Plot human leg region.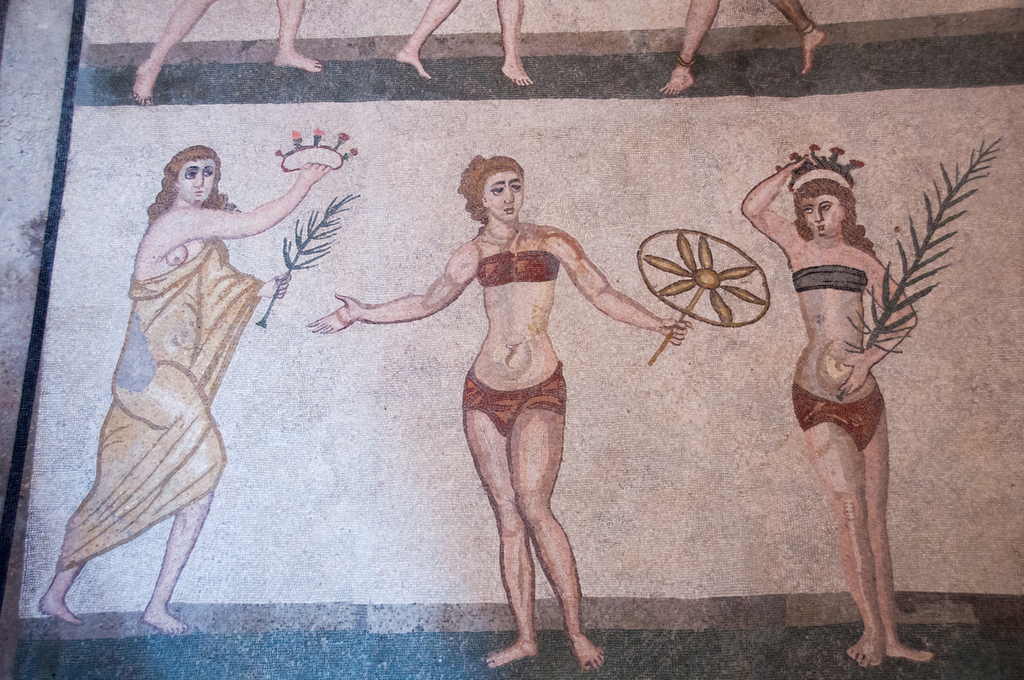
Plotted at [110, 355, 223, 632].
